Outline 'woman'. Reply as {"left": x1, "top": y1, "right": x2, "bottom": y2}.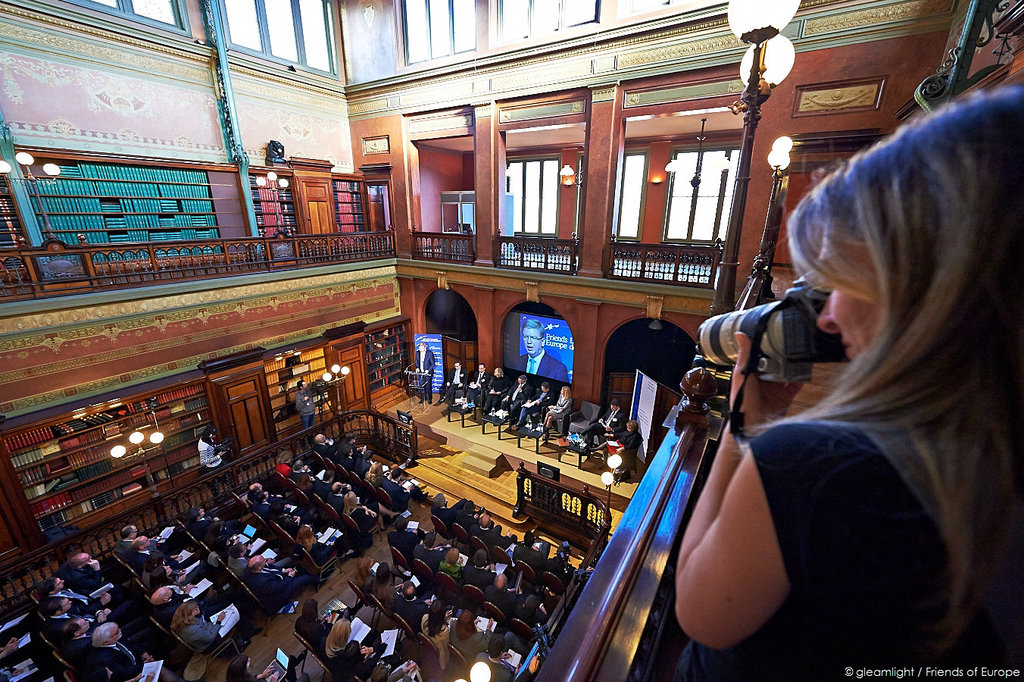
{"left": 290, "top": 524, "right": 357, "bottom": 560}.
